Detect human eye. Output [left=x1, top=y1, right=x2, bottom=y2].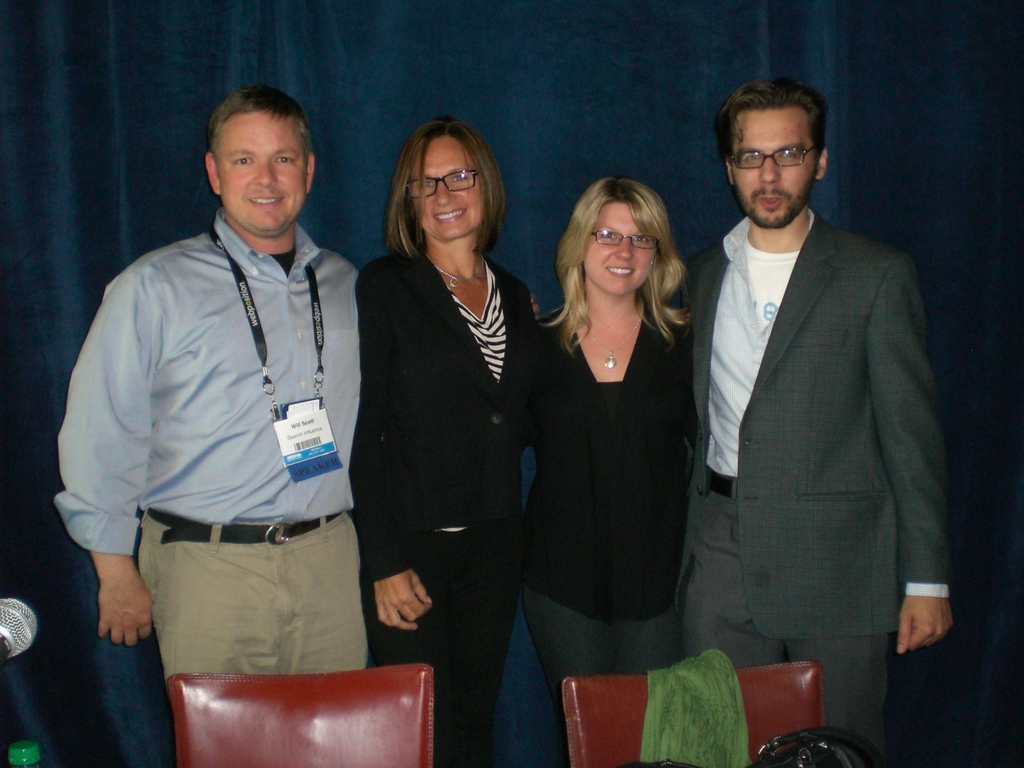
[left=273, top=154, right=291, bottom=166].
